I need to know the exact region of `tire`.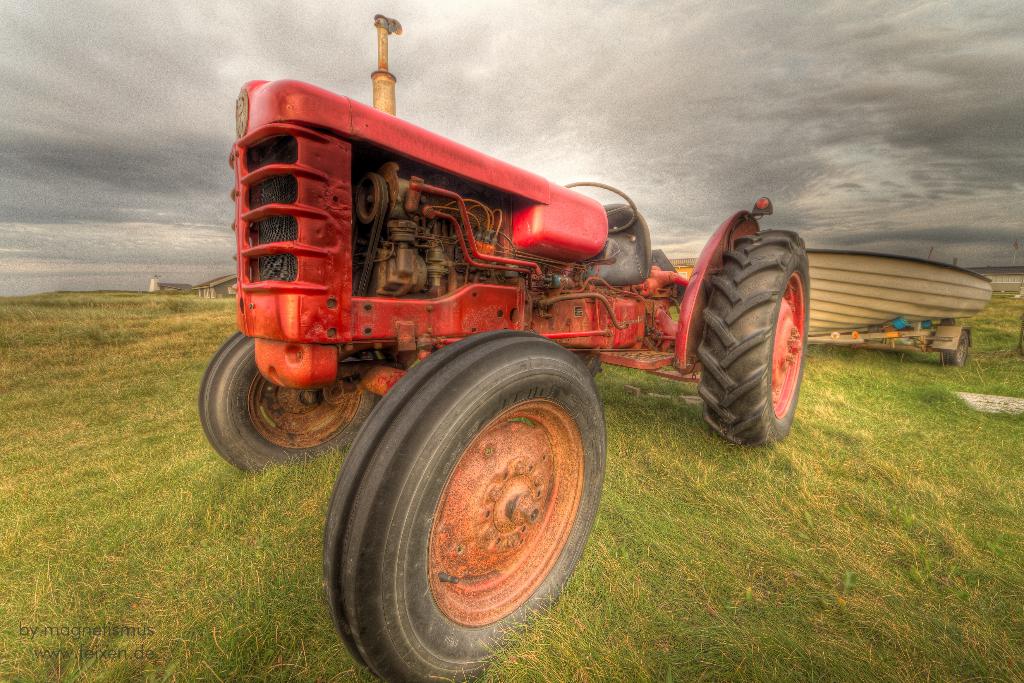
Region: bbox=[200, 333, 382, 473].
